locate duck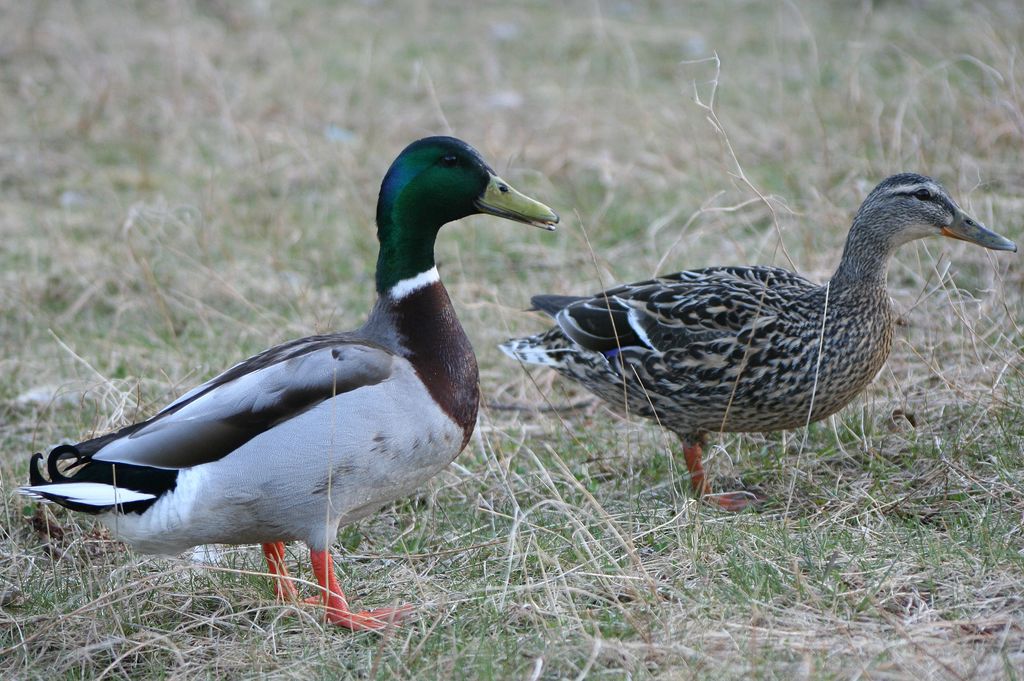
Rect(504, 172, 1002, 550)
